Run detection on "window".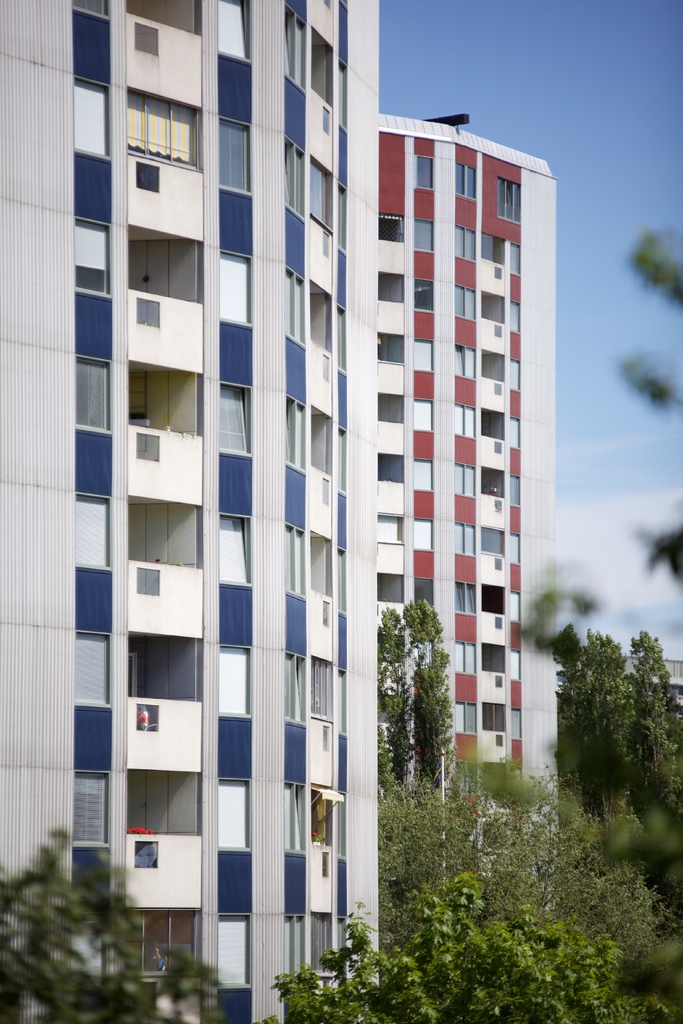
Result: {"left": 309, "top": 160, "right": 337, "bottom": 228}.
